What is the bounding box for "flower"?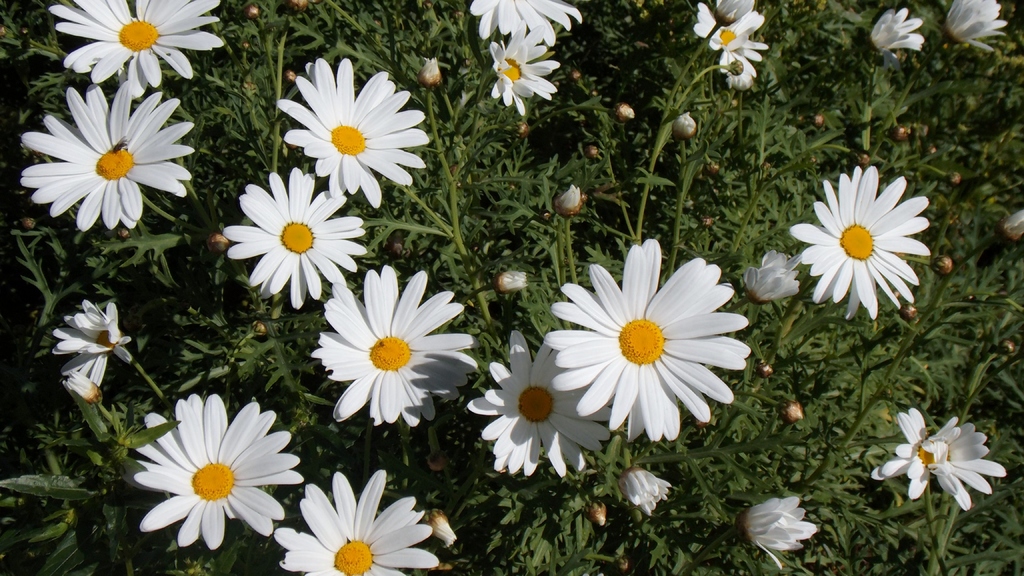
[863,8,924,54].
